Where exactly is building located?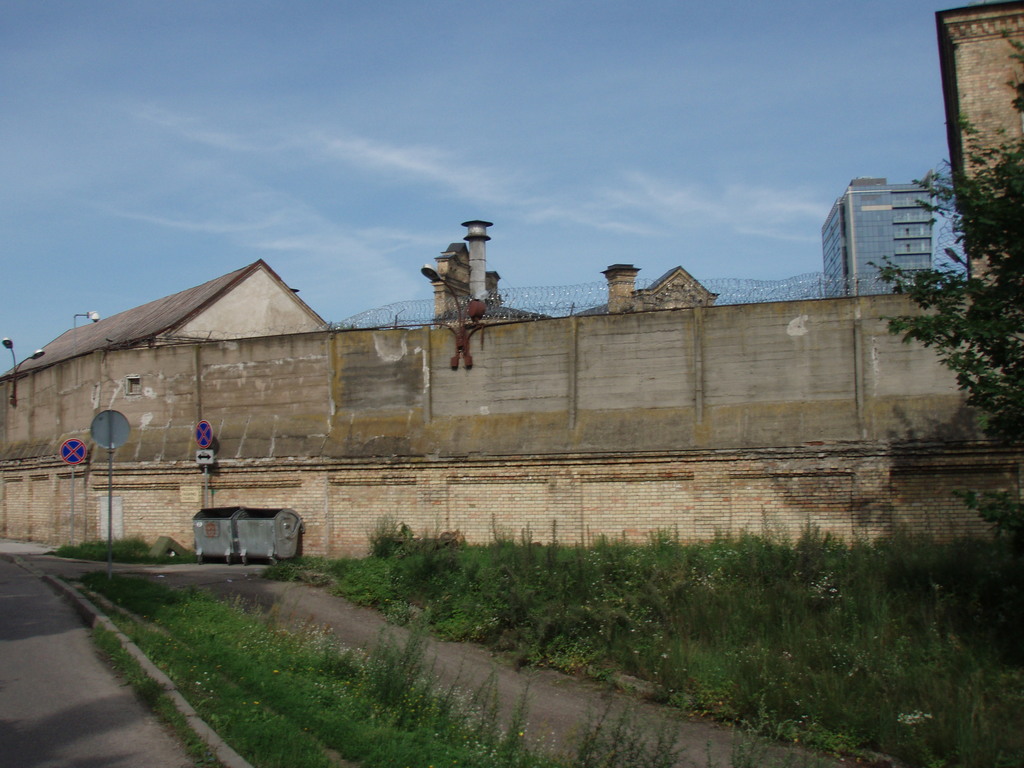
Its bounding box is [left=0, top=259, right=333, bottom=376].
